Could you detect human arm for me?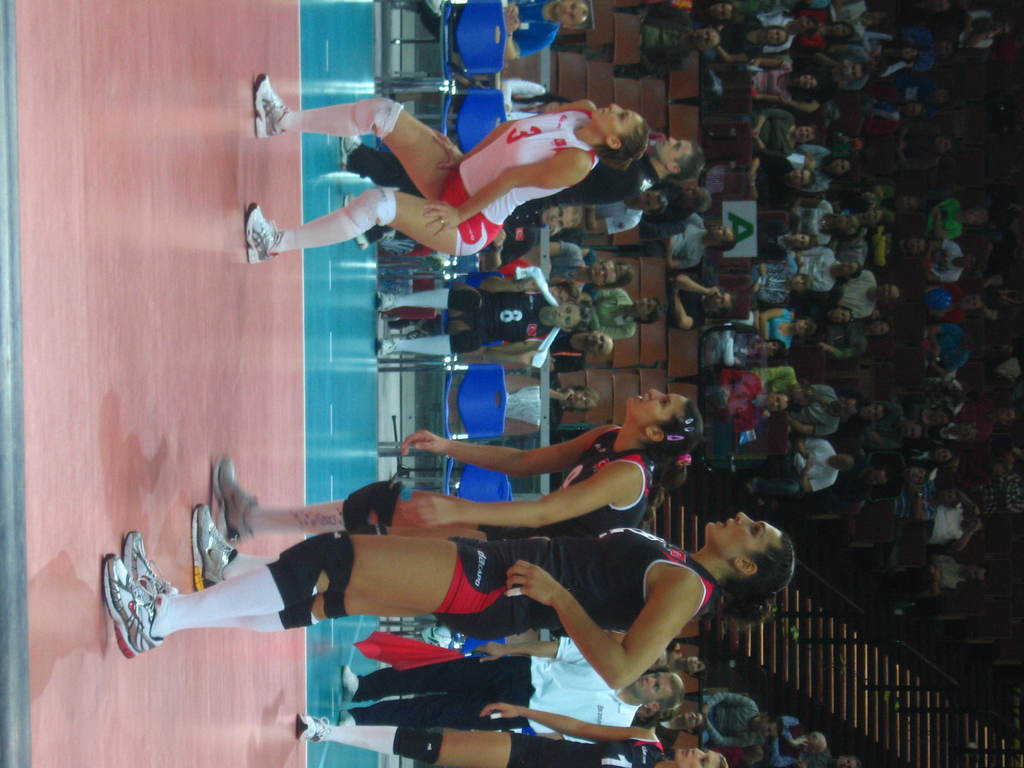
Detection result: pyautogui.locateOnScreen(424, 93, 599, 161).
